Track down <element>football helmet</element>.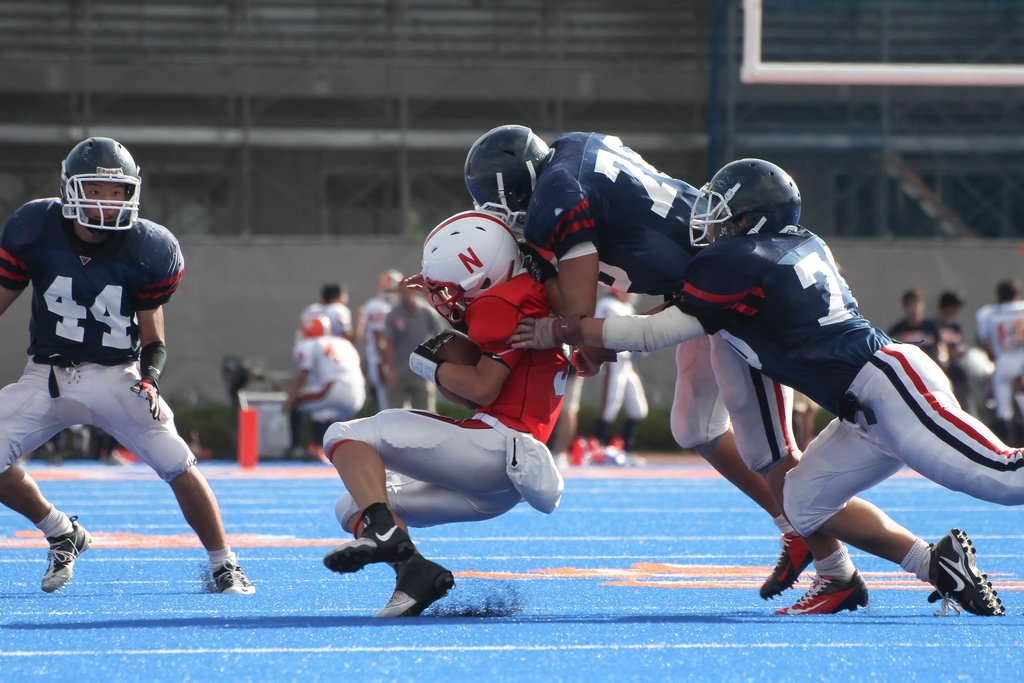
Tracked to bbox=[463, 120, 556, 236].
